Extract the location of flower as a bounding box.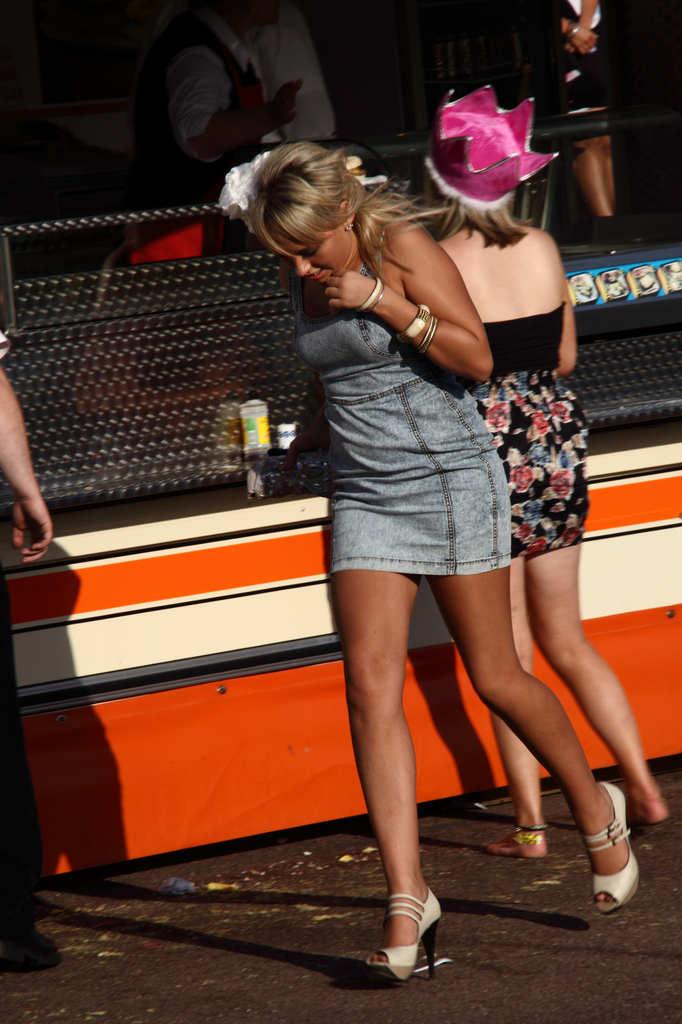
512,524,531,541.
